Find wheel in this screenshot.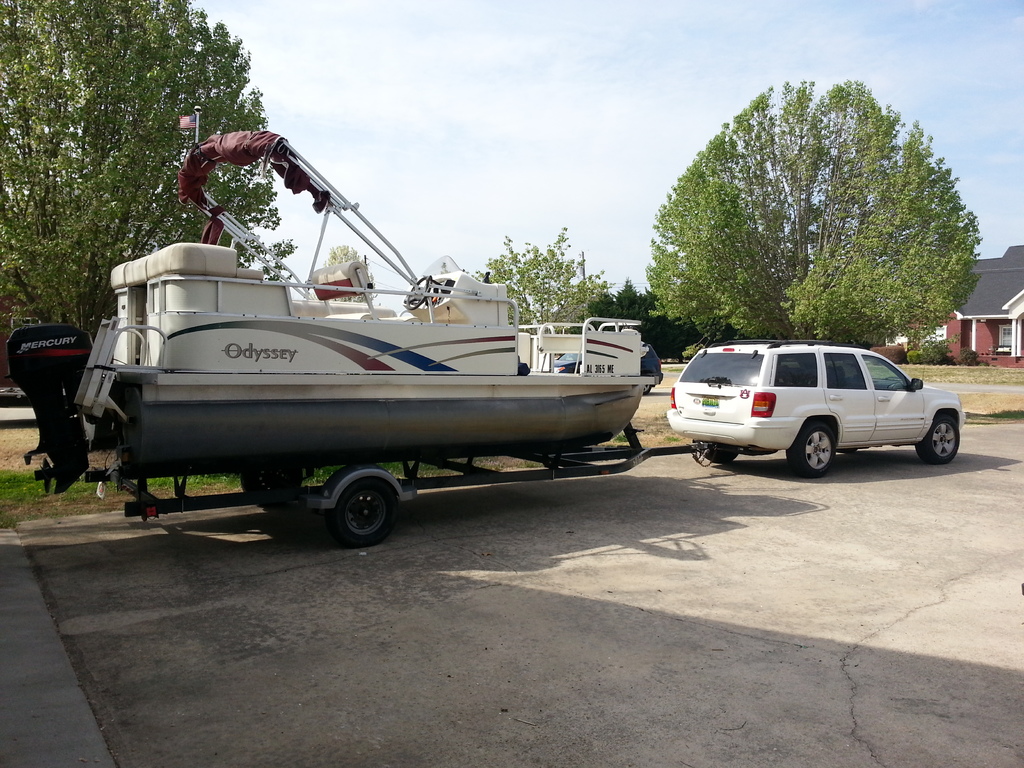
The bounding box for wheel is region(307, 471, 405, 547).
